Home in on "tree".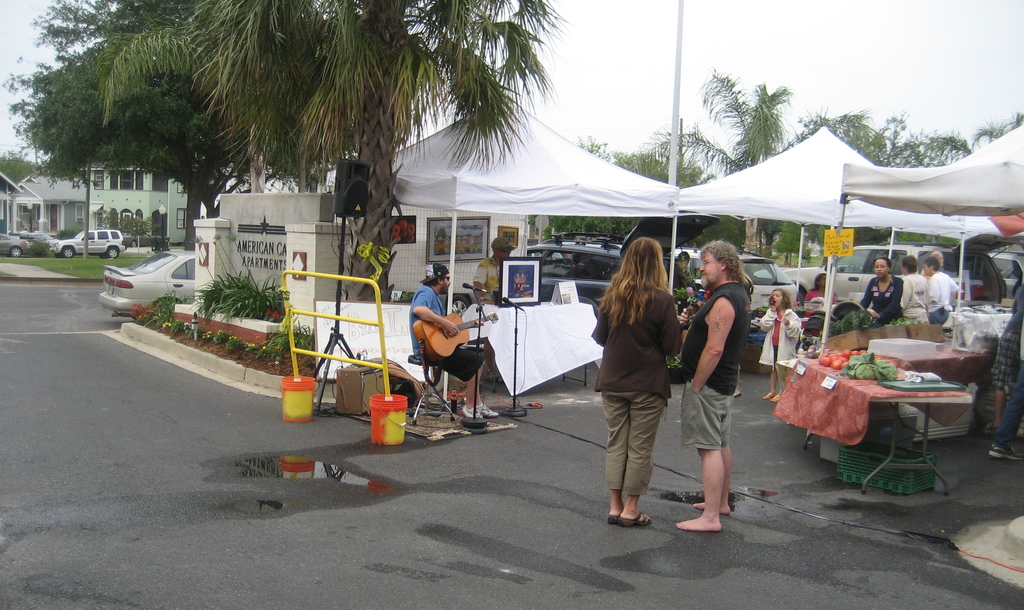
Homed in at left=796, top=100, right=950, bottom=250.
